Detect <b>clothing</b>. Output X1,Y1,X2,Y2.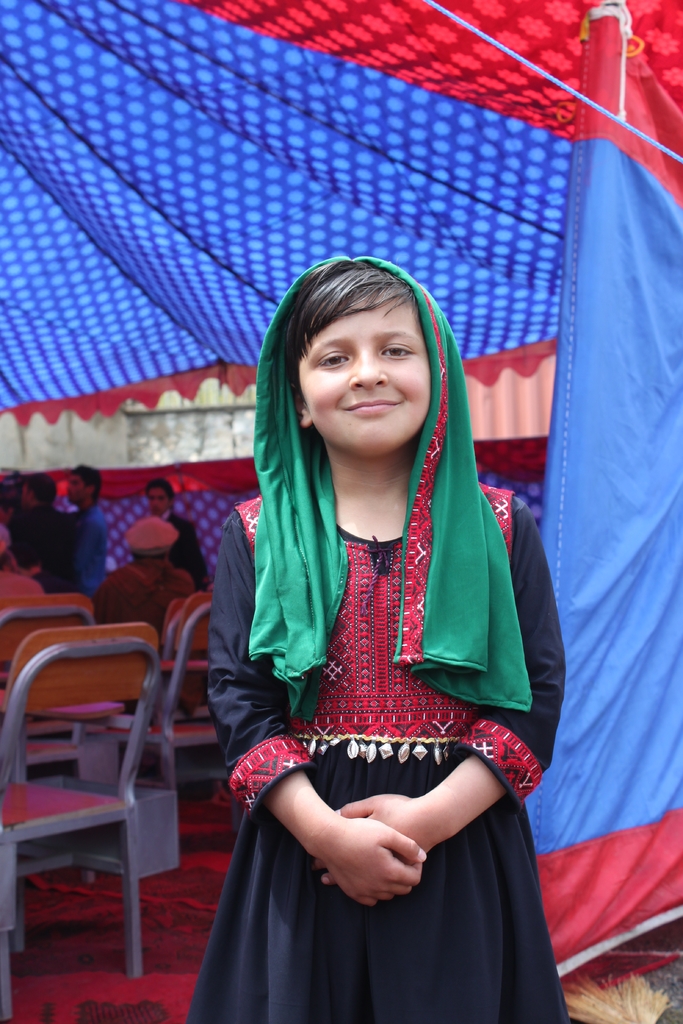
176,493,204,582.
